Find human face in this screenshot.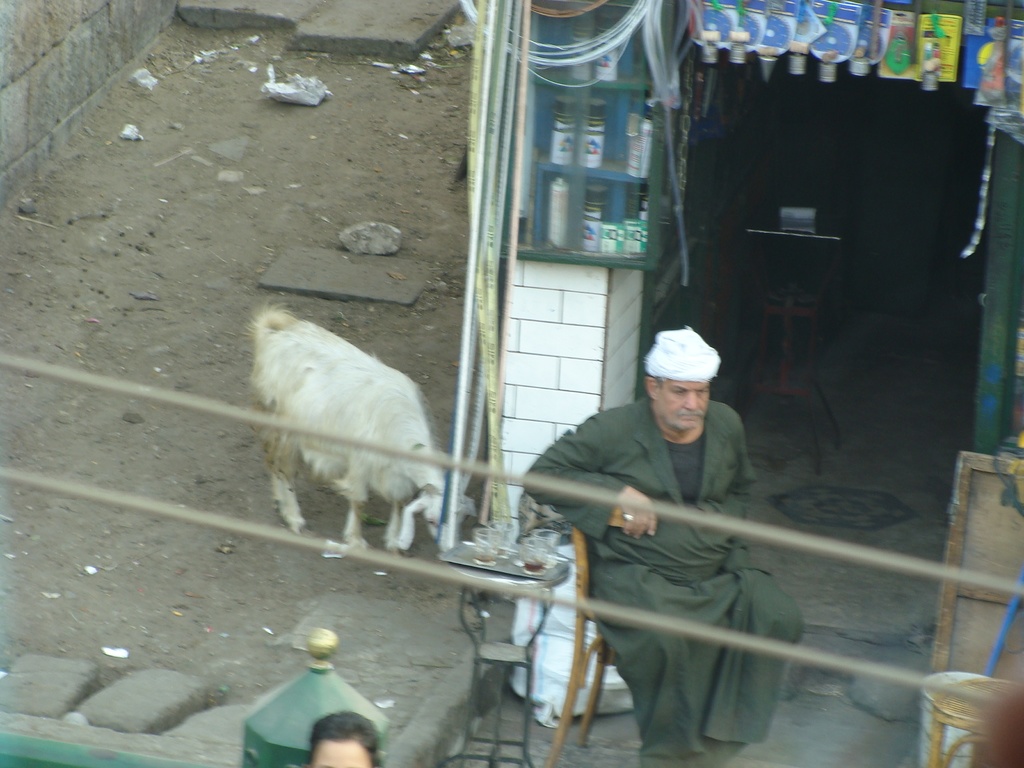
The bounding box for human face is Rect(655, 378, 708, 430).
